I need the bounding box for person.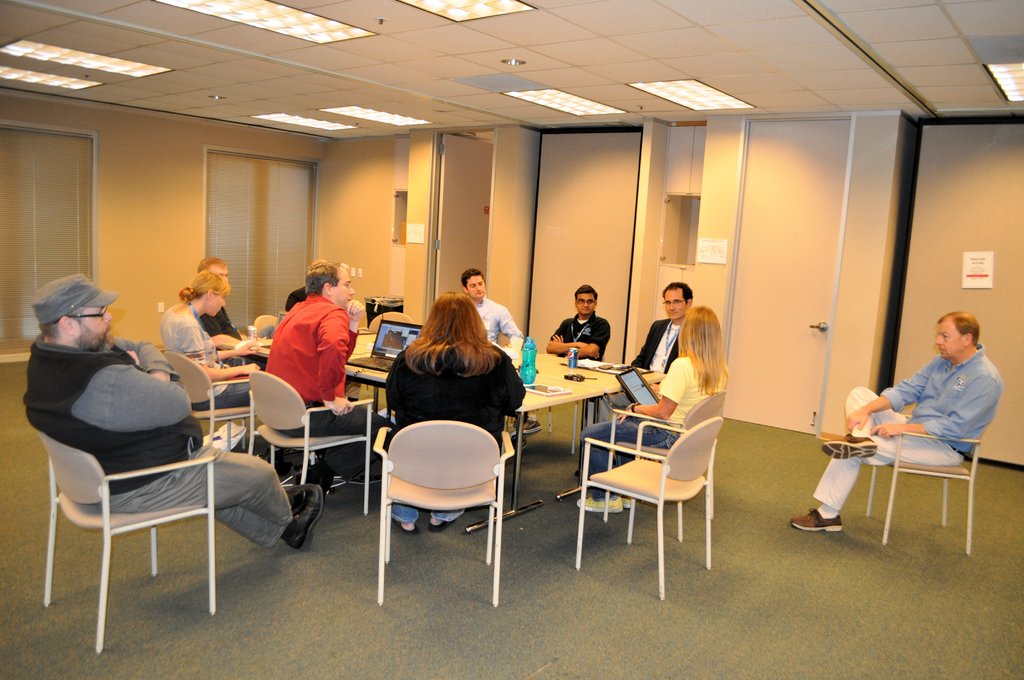
Here it is: [387,287,530,534].
